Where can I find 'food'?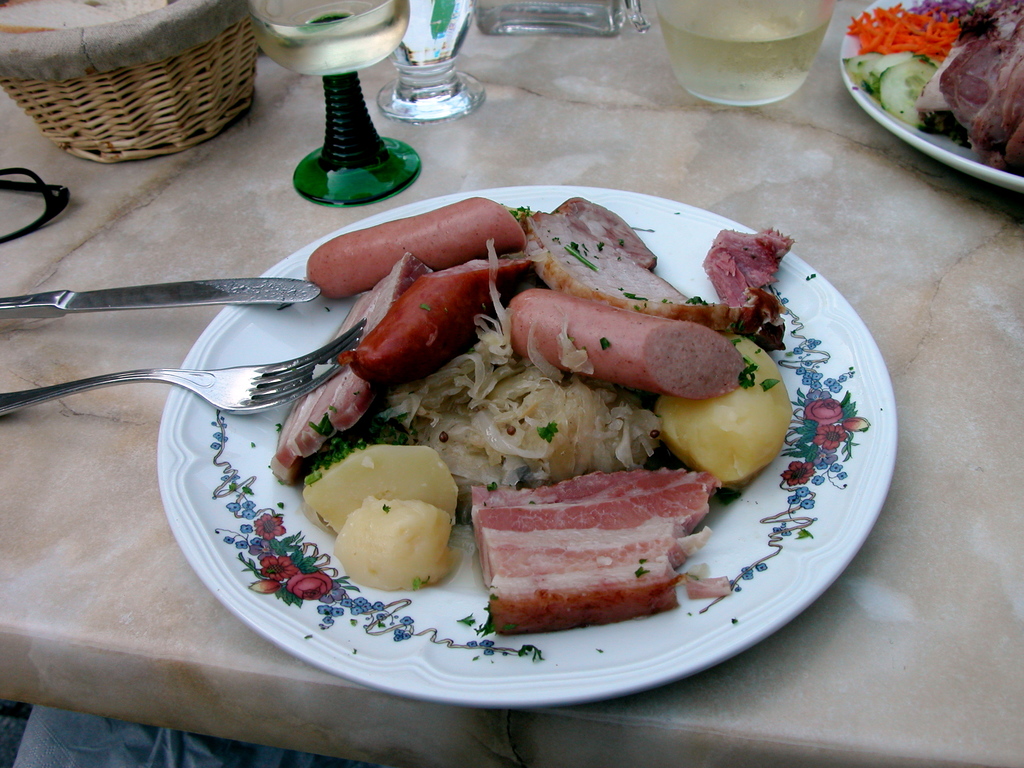
You can find it at (840, 0, 1023, 177).
